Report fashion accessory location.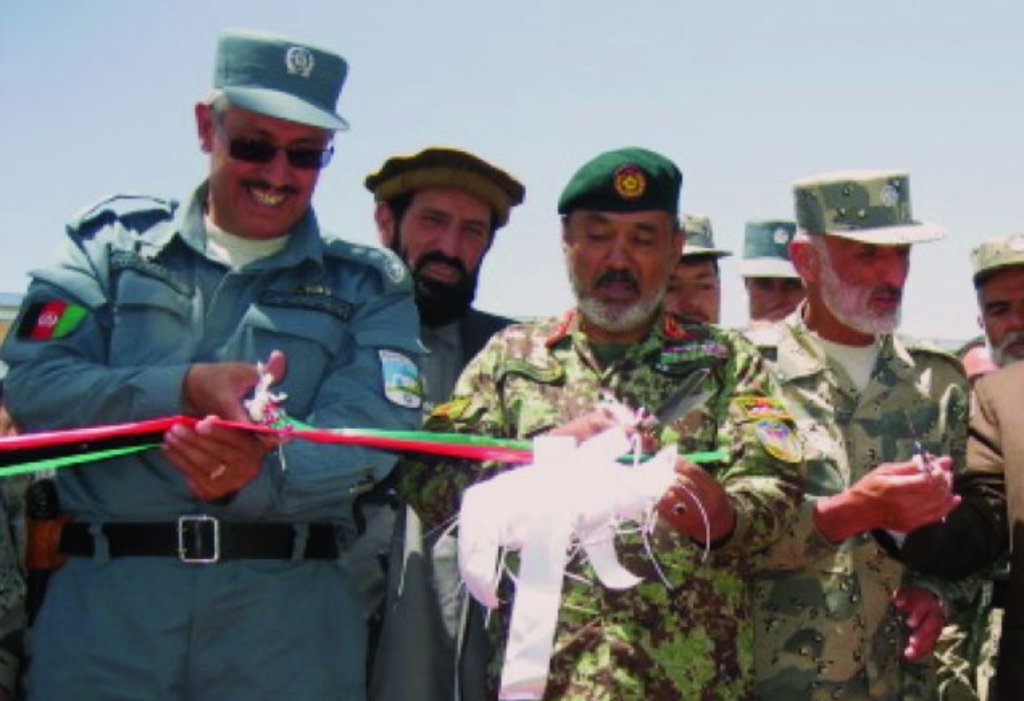
Report: 210,113,335,171.
